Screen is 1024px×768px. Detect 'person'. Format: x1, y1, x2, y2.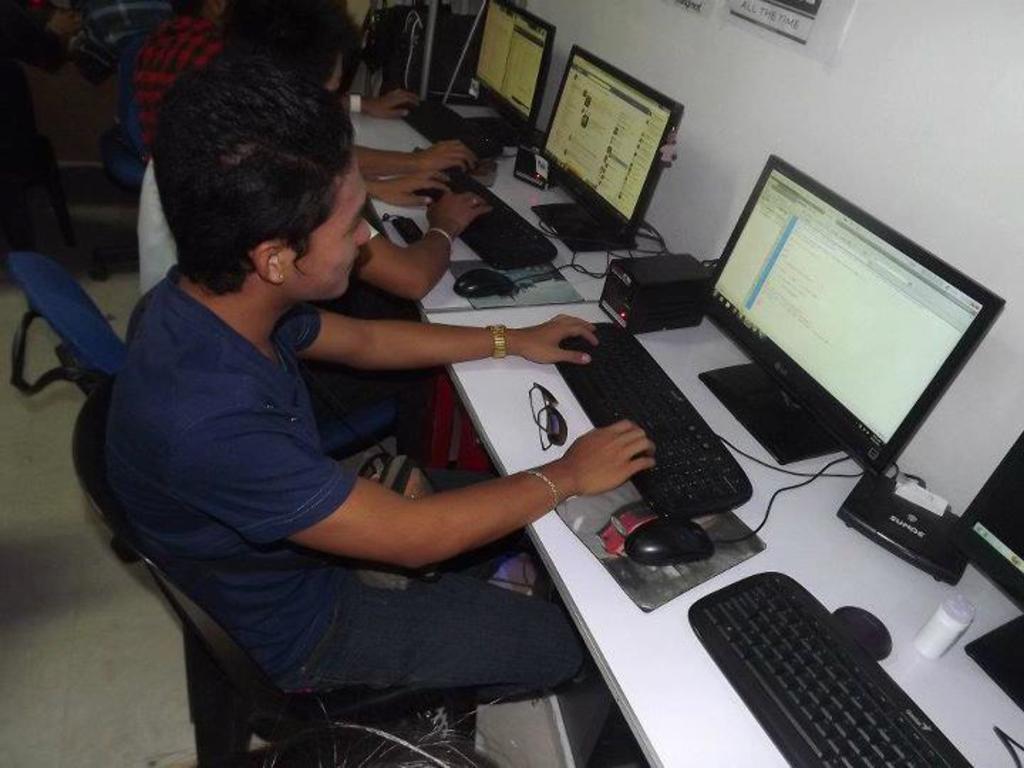
98, 51, 656, 695.
